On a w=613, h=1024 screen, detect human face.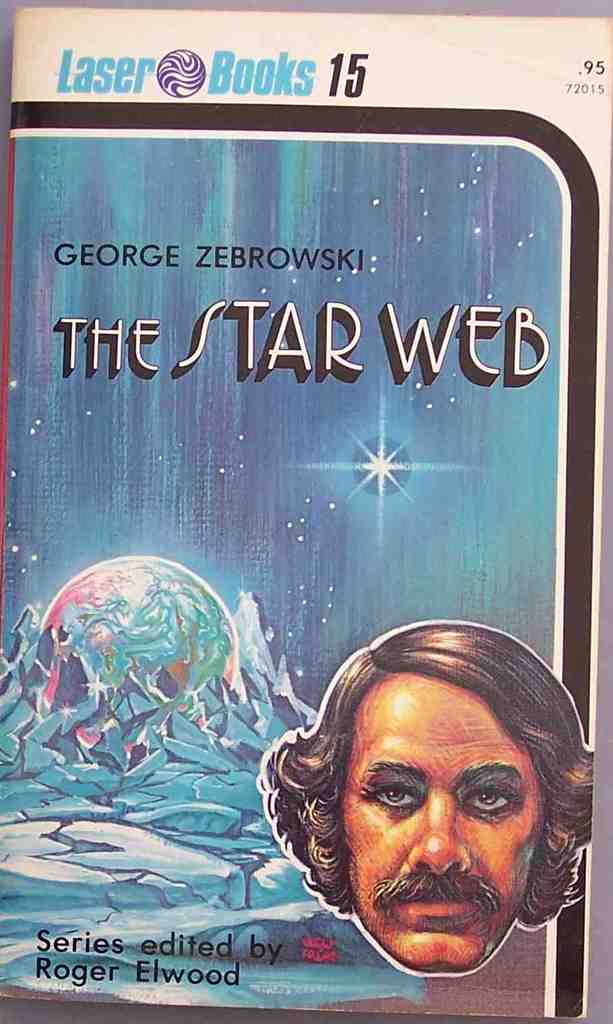
(334,668,556,975).
